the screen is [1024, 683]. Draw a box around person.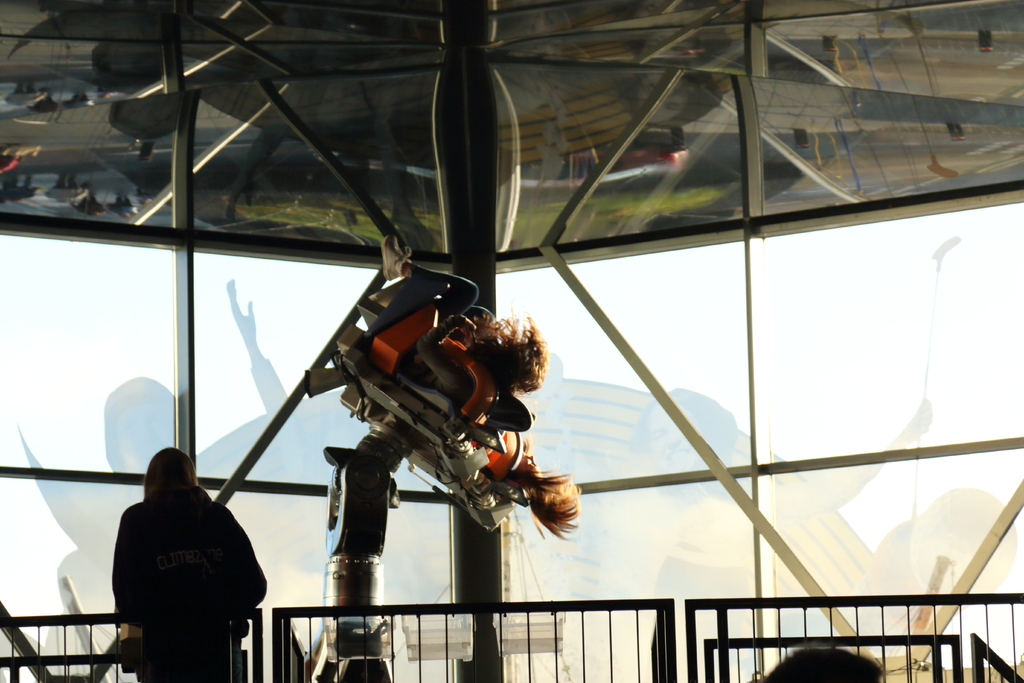
bbox=[97, 445, 256, 672].
